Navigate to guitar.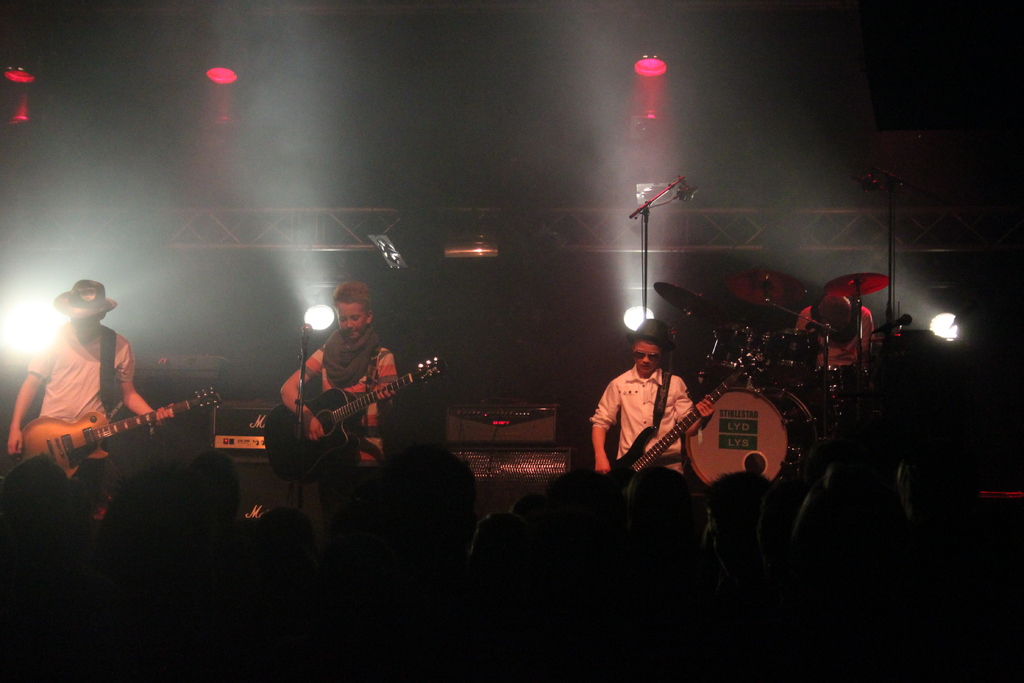
Navigation target: [261, 354, 443, 469].
